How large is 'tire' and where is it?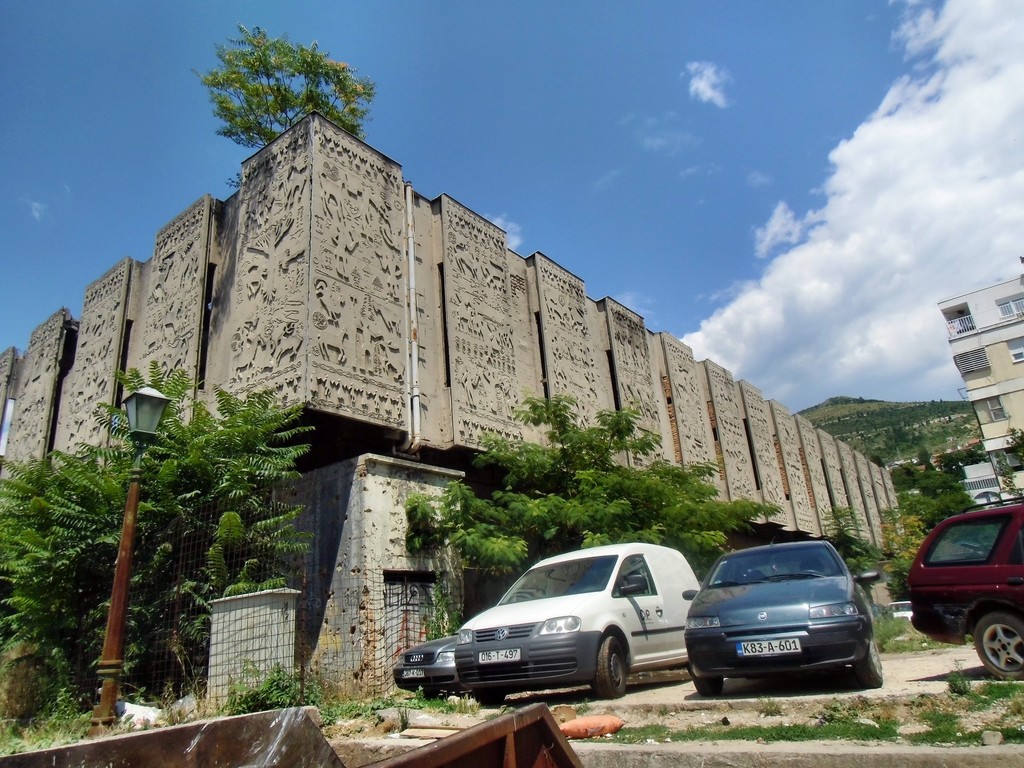
Bounding box: bbox=[418, 688, 434, 701].
